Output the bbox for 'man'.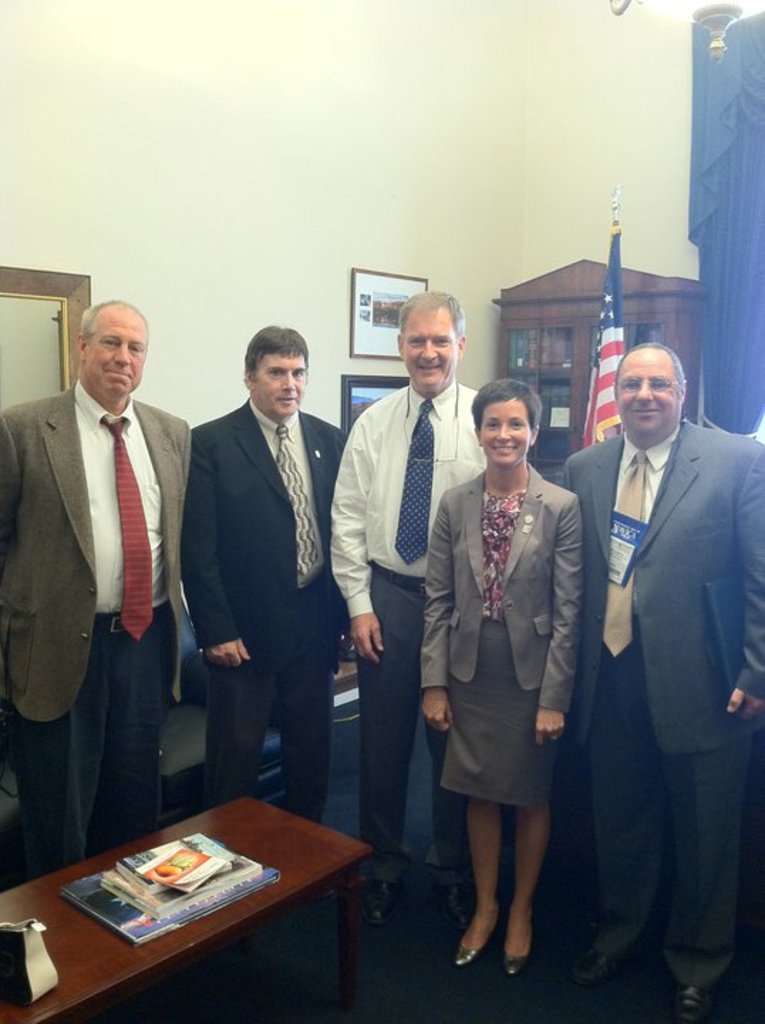
left=14, top=279, right=210, bottom=895.
